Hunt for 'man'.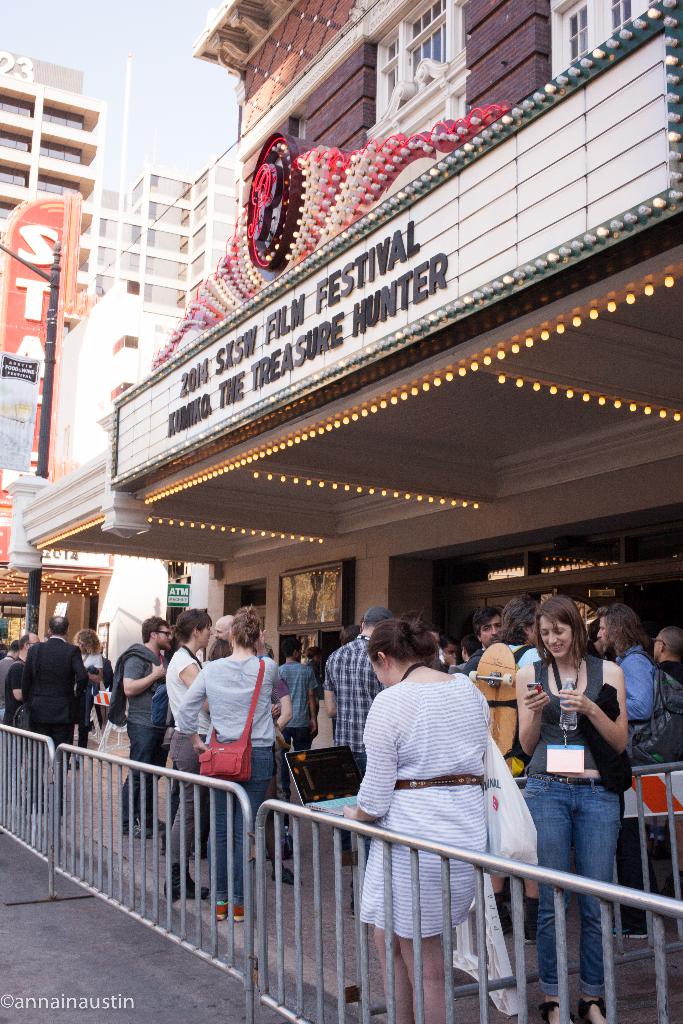
Hunted down at select_region(119, 616, 172, 841).
